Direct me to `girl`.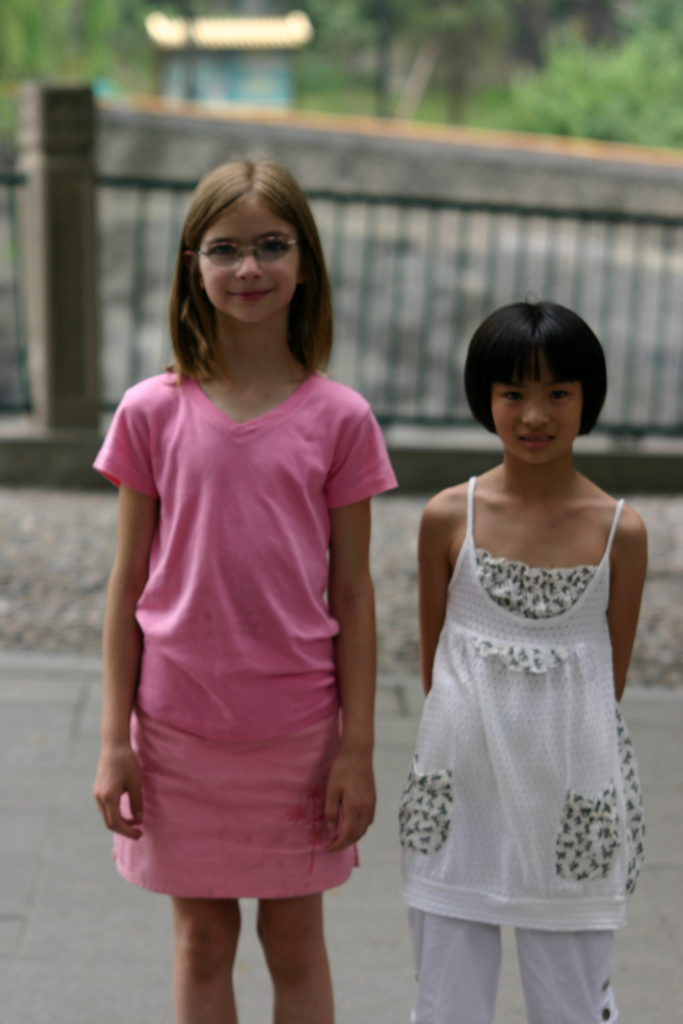
Direction: (97,160,400,1023).
